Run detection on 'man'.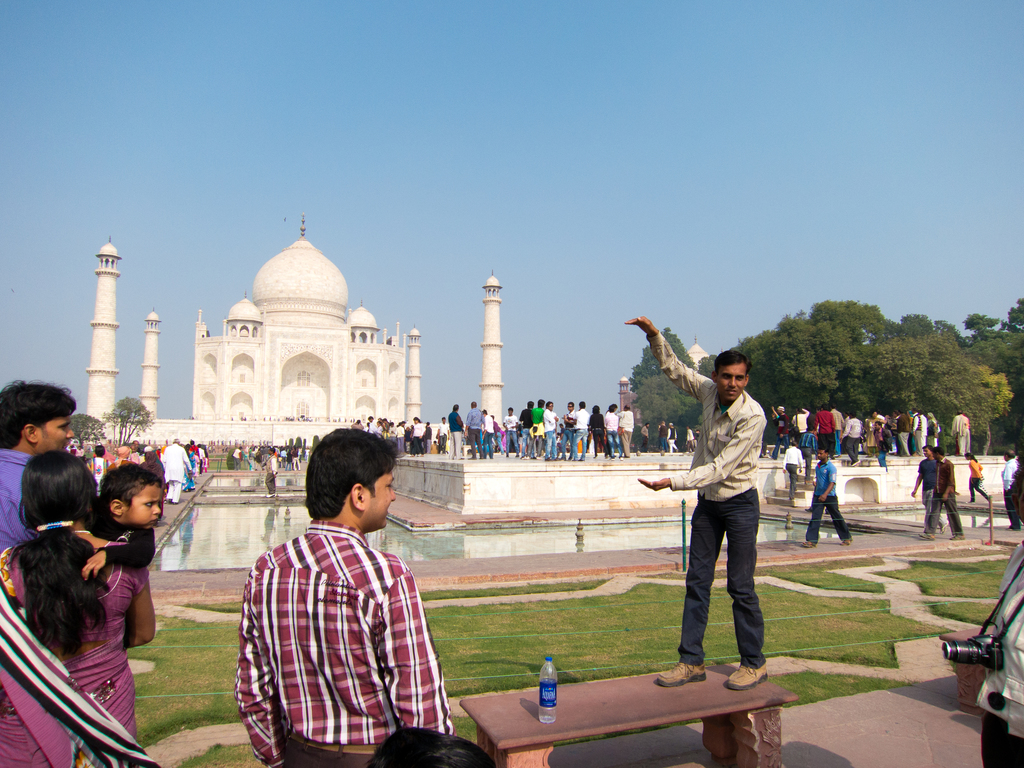
Result: locate(996, 445, 1023, 531).
